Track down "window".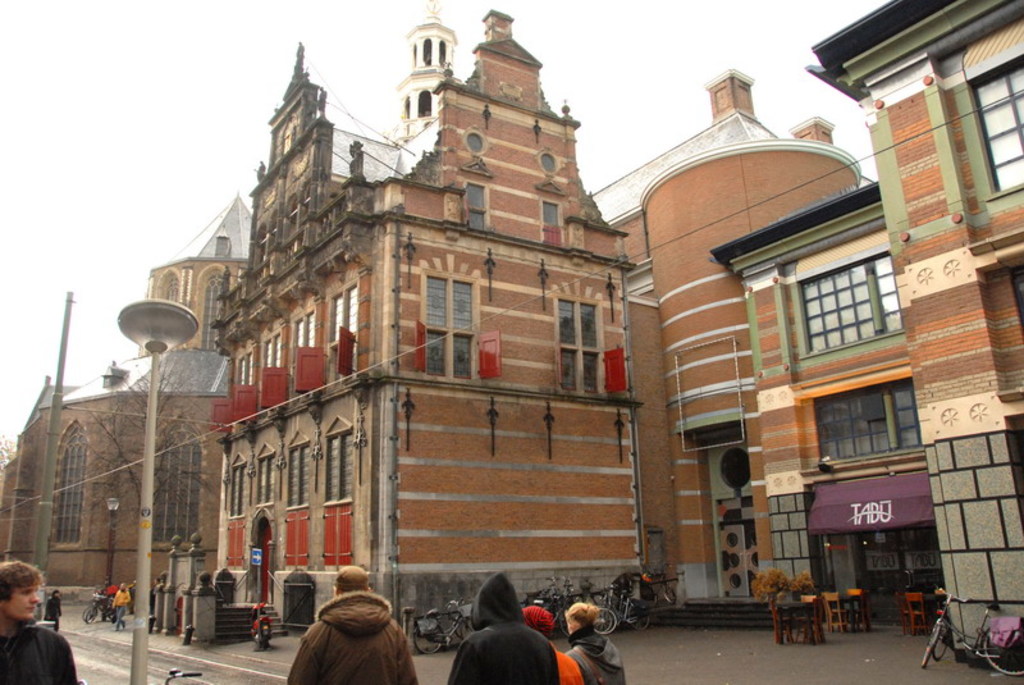
Tracked to select_region(1009, 268, 1023, 338).
